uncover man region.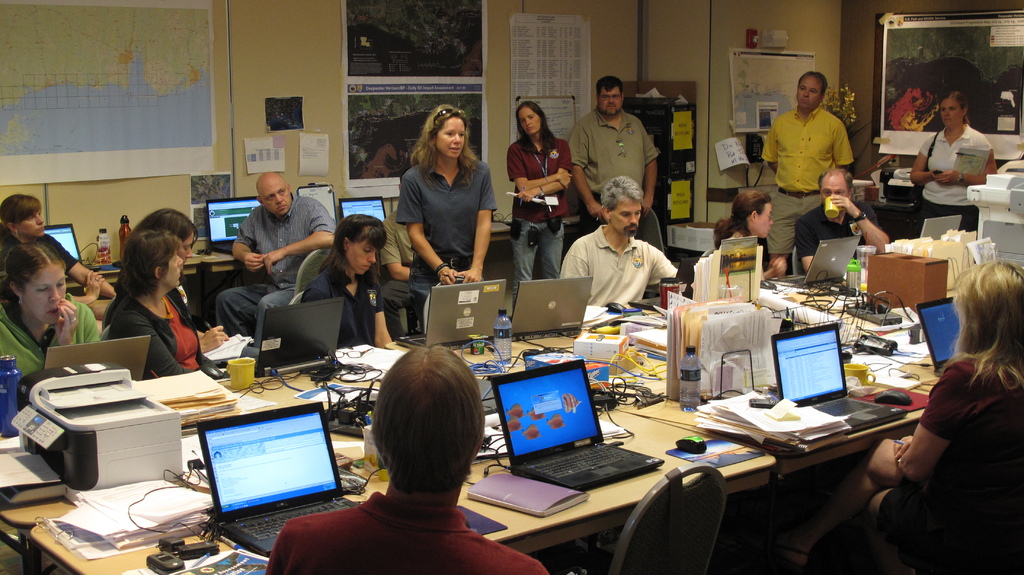
Uncovered: select_region(262, 352, 550, 574).
